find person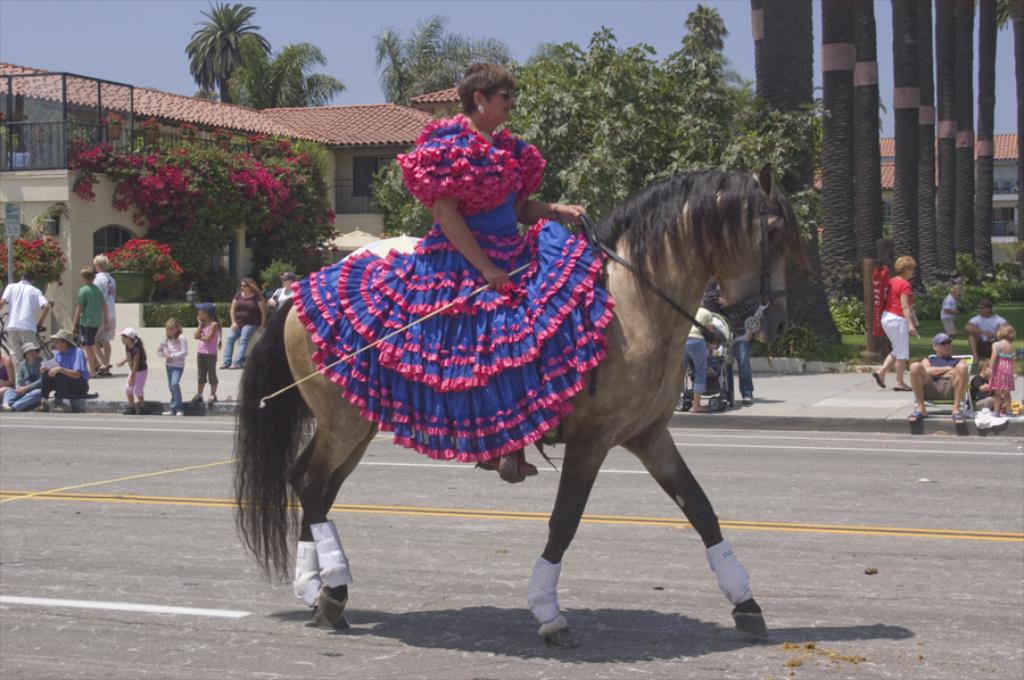
<region>908, 332, 972, 421</region>
